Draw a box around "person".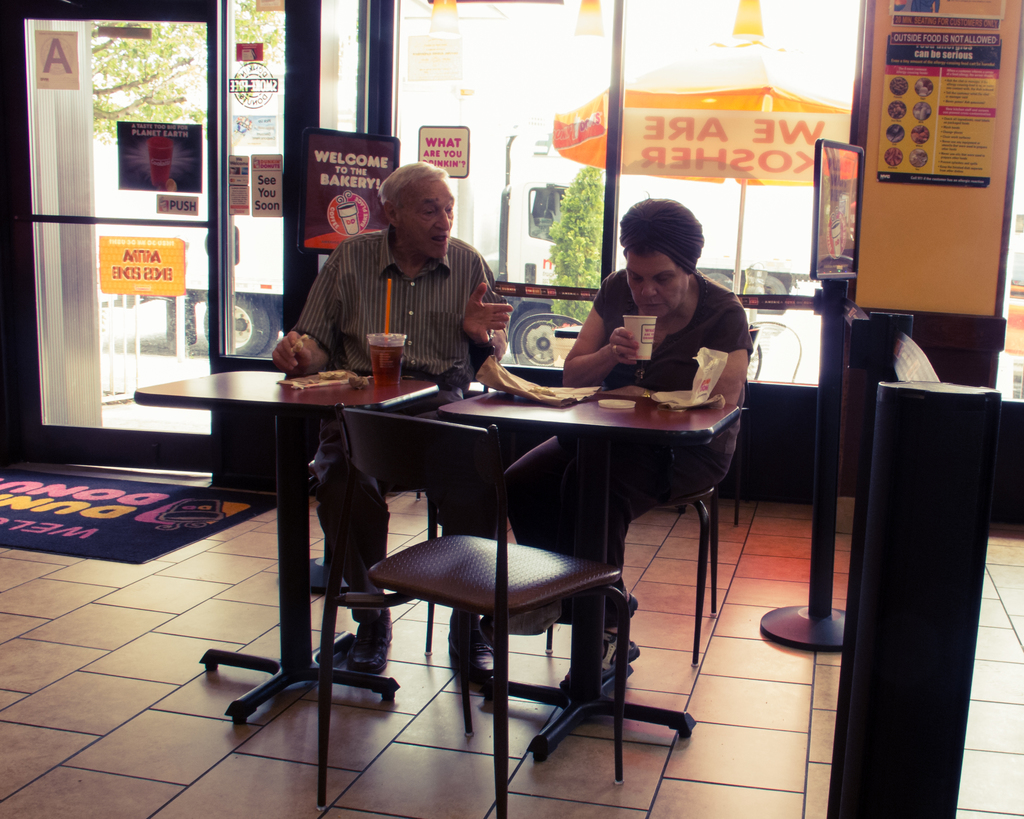
505, 194, 758, 638.
